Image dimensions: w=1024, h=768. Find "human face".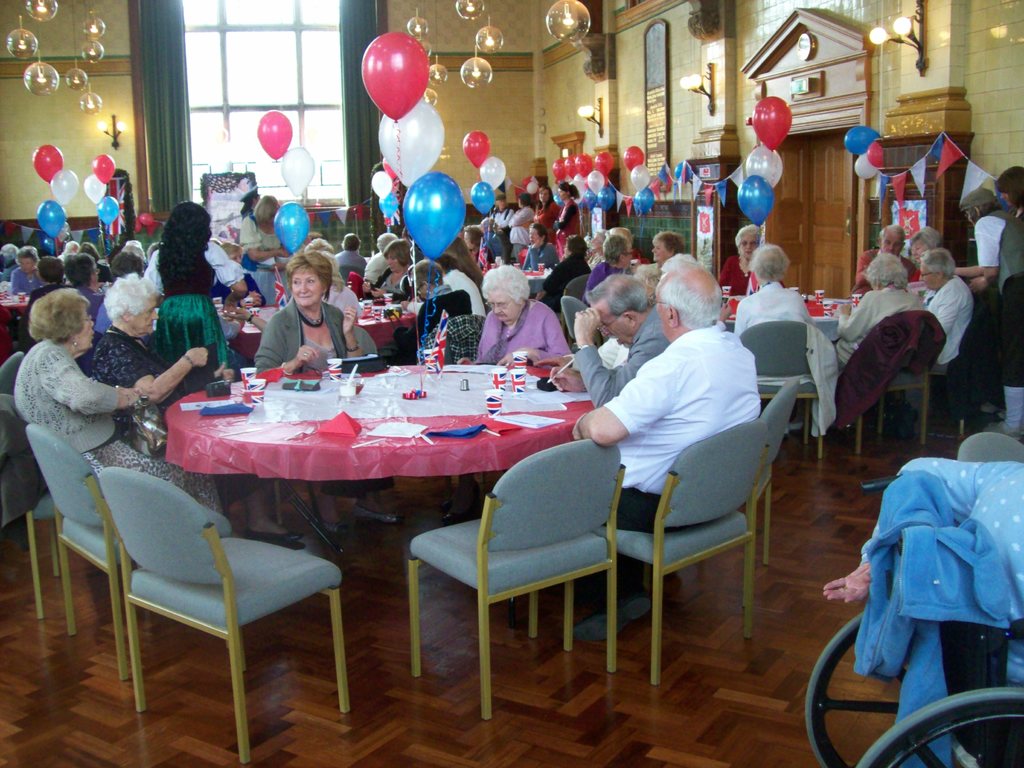
[x1=591, y1=299, x2=630, y2=349].
